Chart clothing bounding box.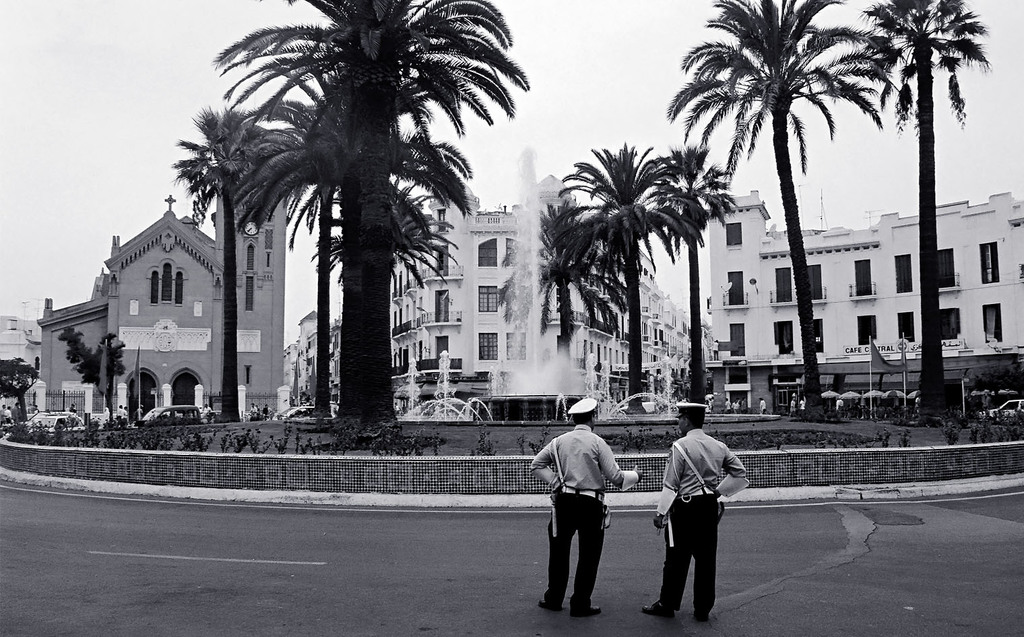
Charted: <box>658,413,746,615</box>.
